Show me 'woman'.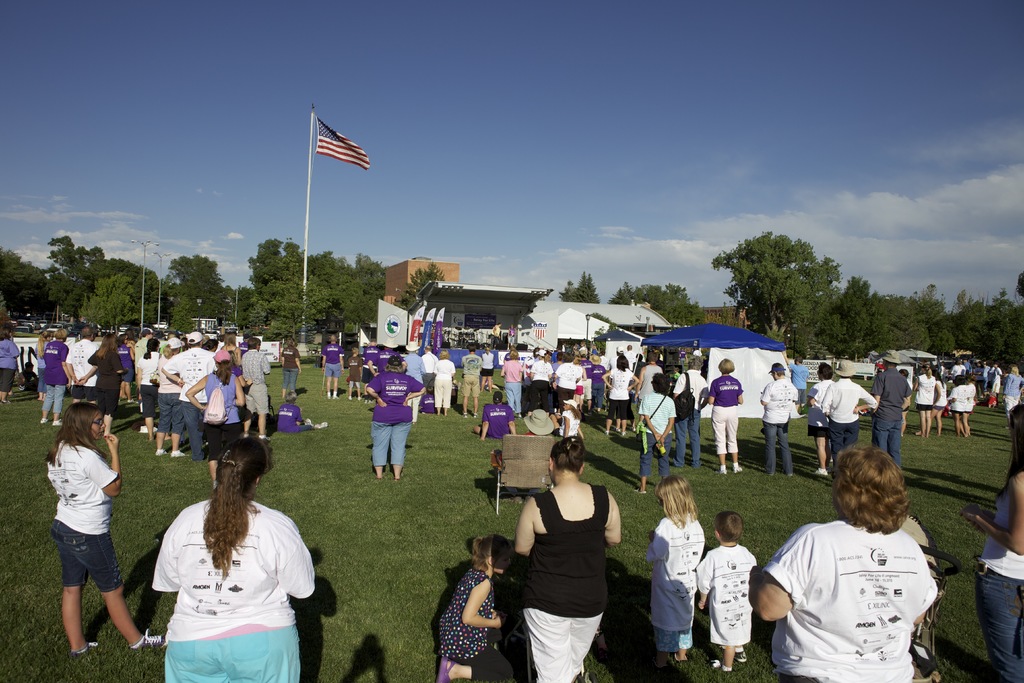
'woman' is here: left=961, top=411, right=1023, bottom=682.
